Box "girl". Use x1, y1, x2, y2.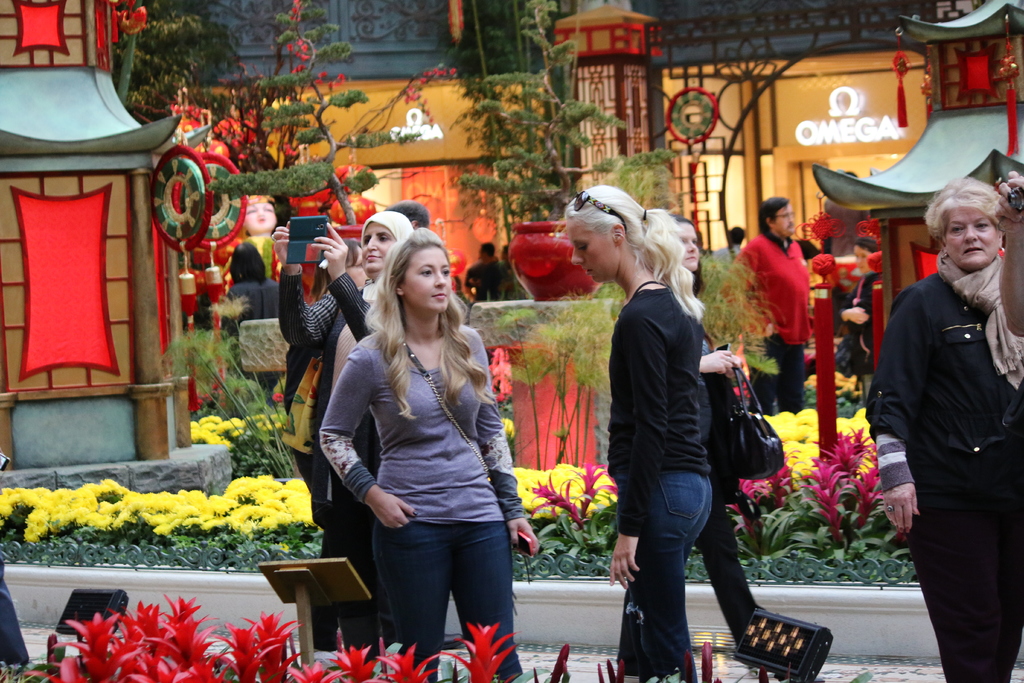
671, 209, 768, 664.
